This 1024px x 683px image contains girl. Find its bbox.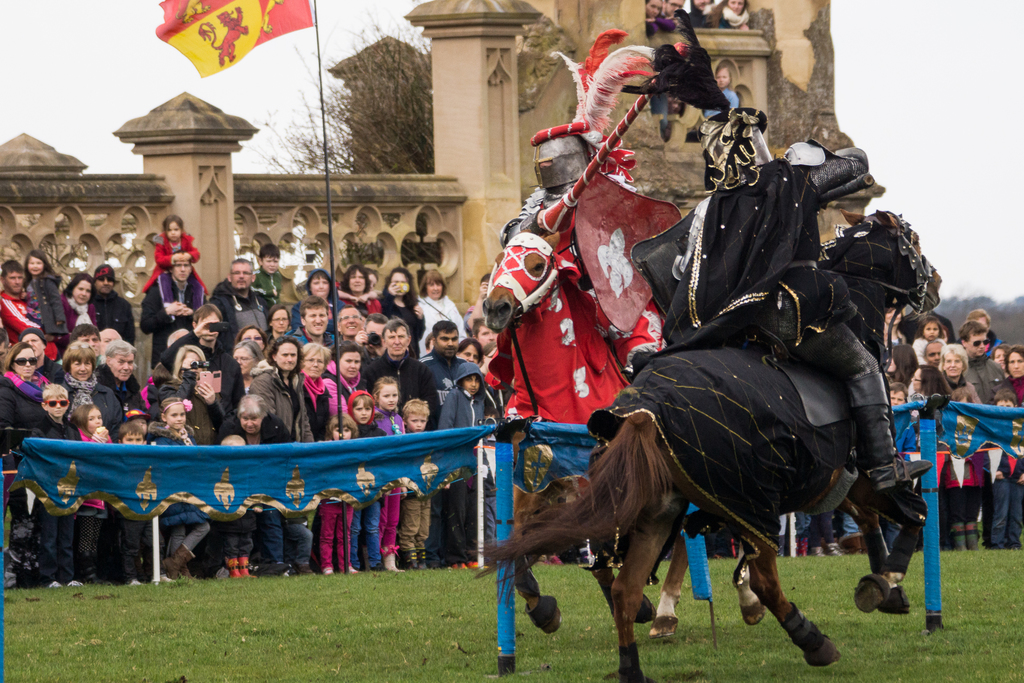
[x1=19, y1=250, x2=69, y2=343].
